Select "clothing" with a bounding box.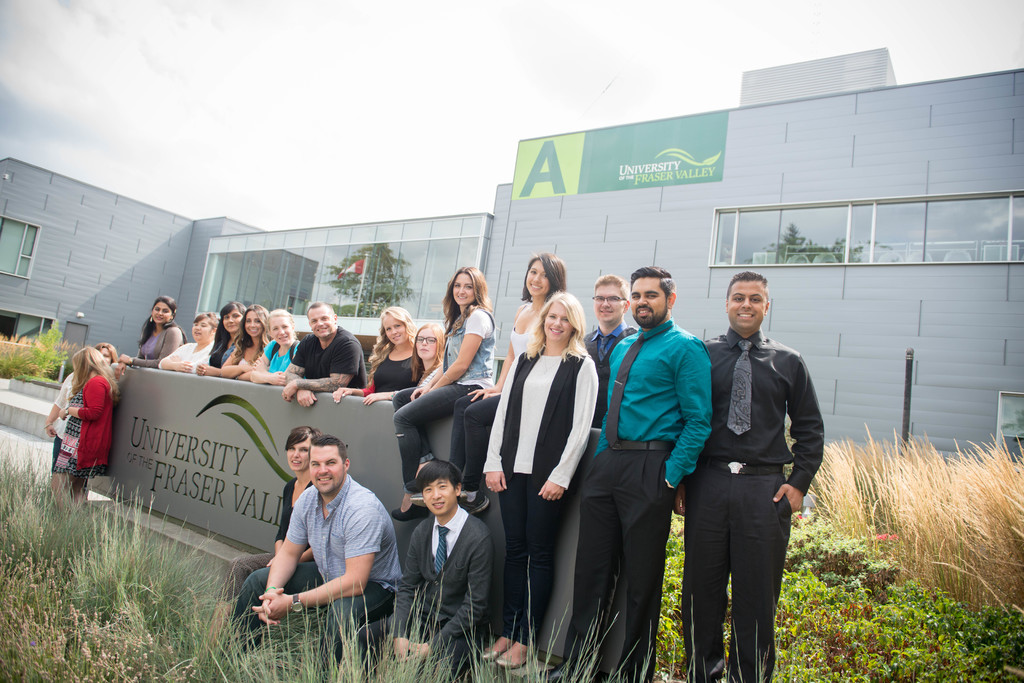
box=[362, 495, 497, 667].
